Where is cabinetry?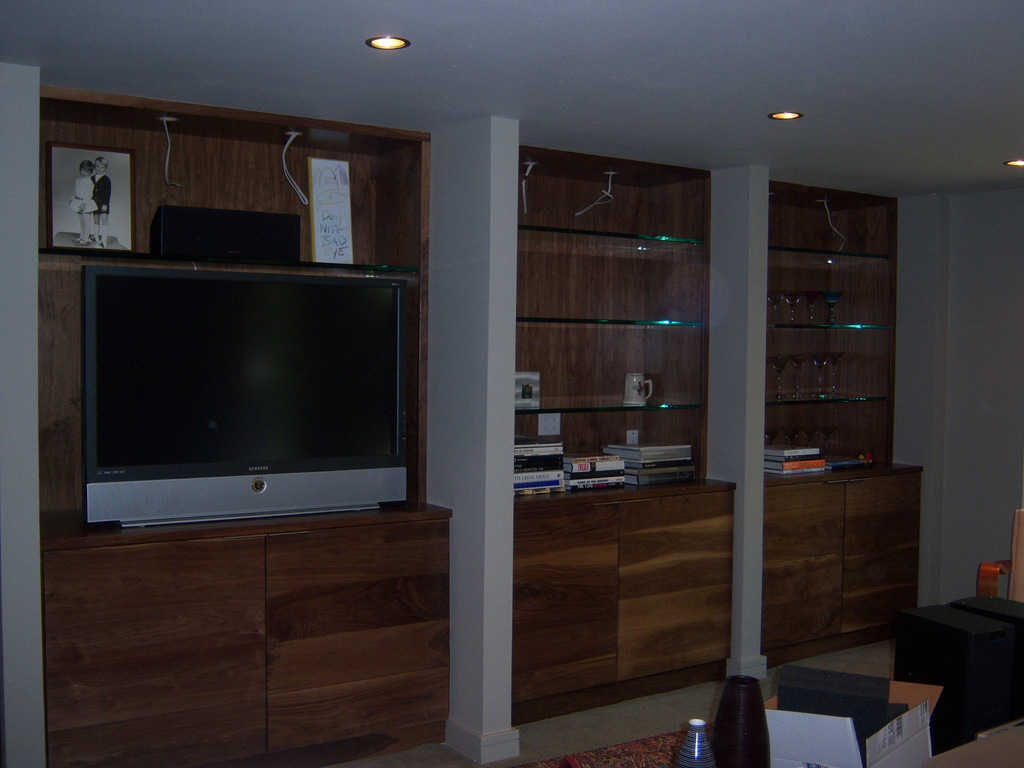
(left=756, top=183, right=916, bottom=451).
